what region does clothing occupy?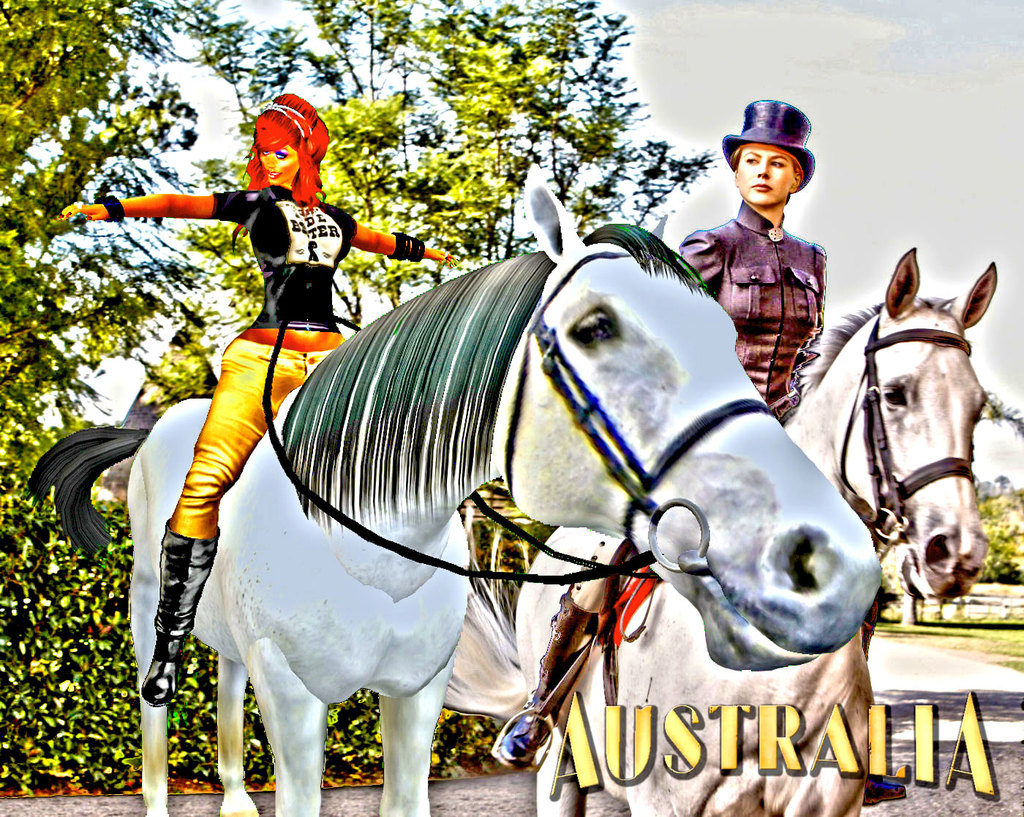
bbox(164, 176, 358, 537).
